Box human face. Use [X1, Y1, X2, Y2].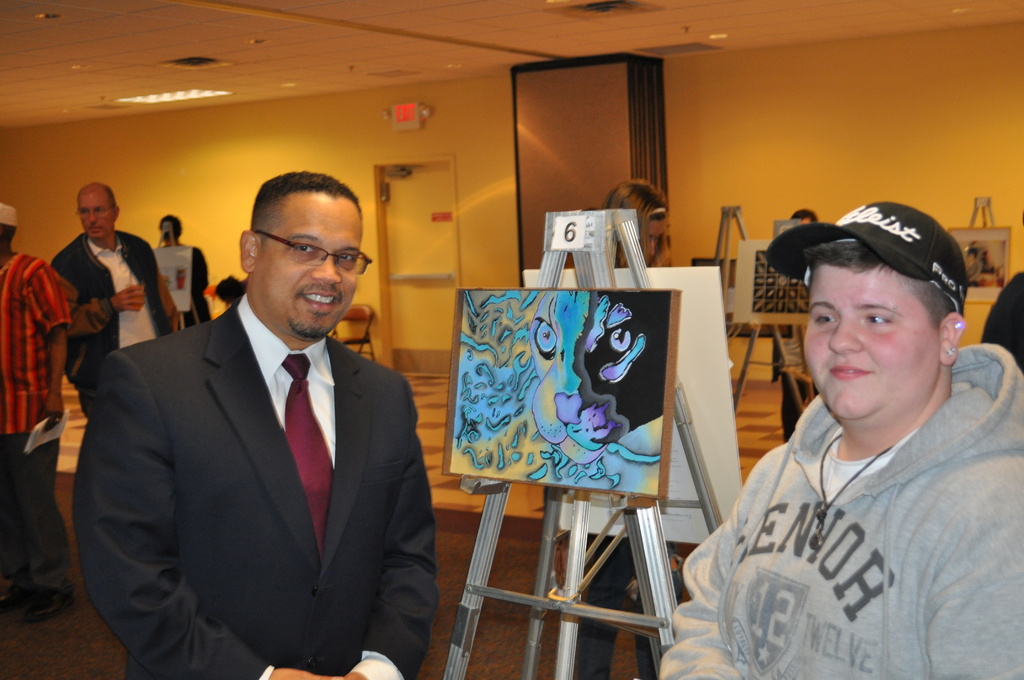
[80, 194, 109, 236].
